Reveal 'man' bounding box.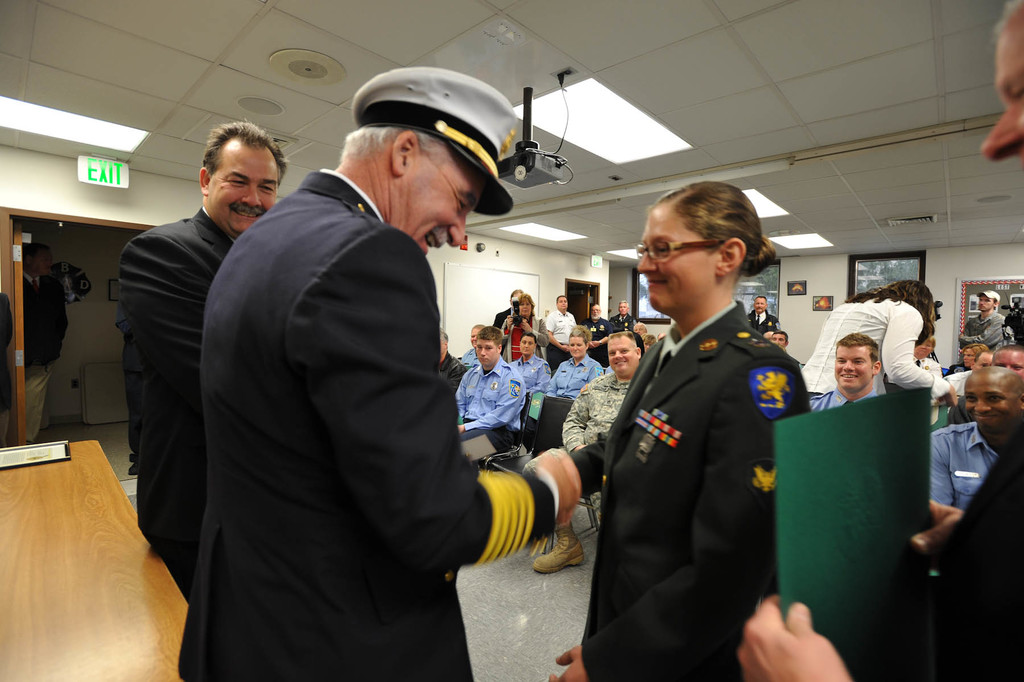
Revealed: bbox=[806, 333, 882, 415].
